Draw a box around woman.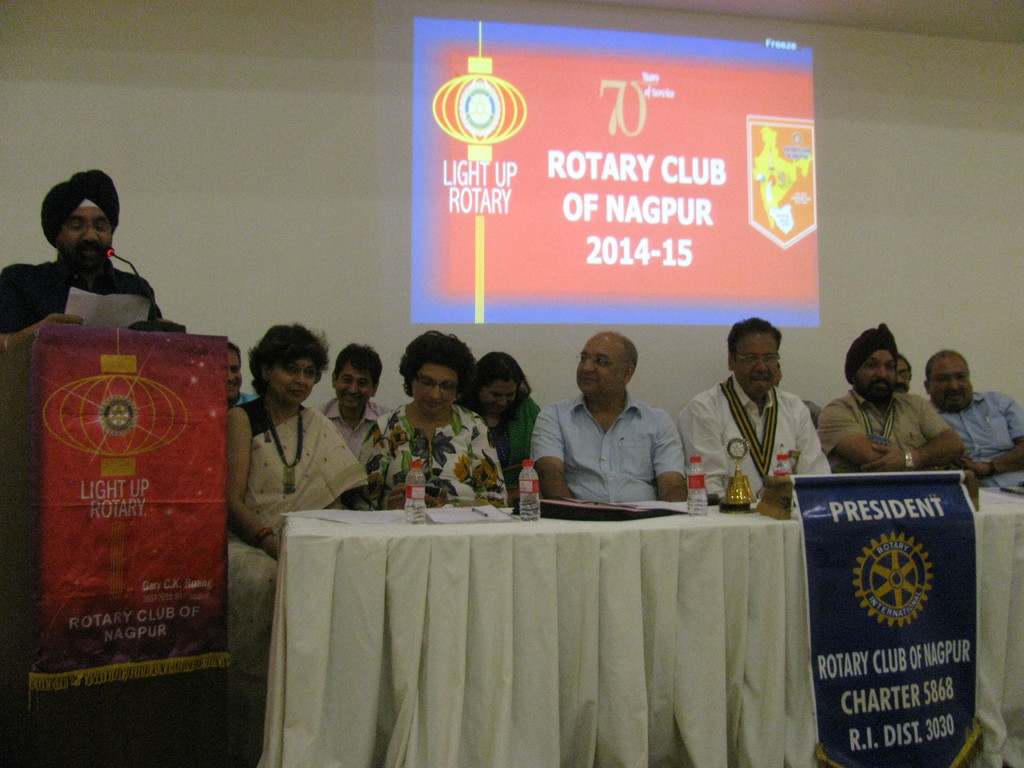
<region>457, 352, 547, 484</region>.
